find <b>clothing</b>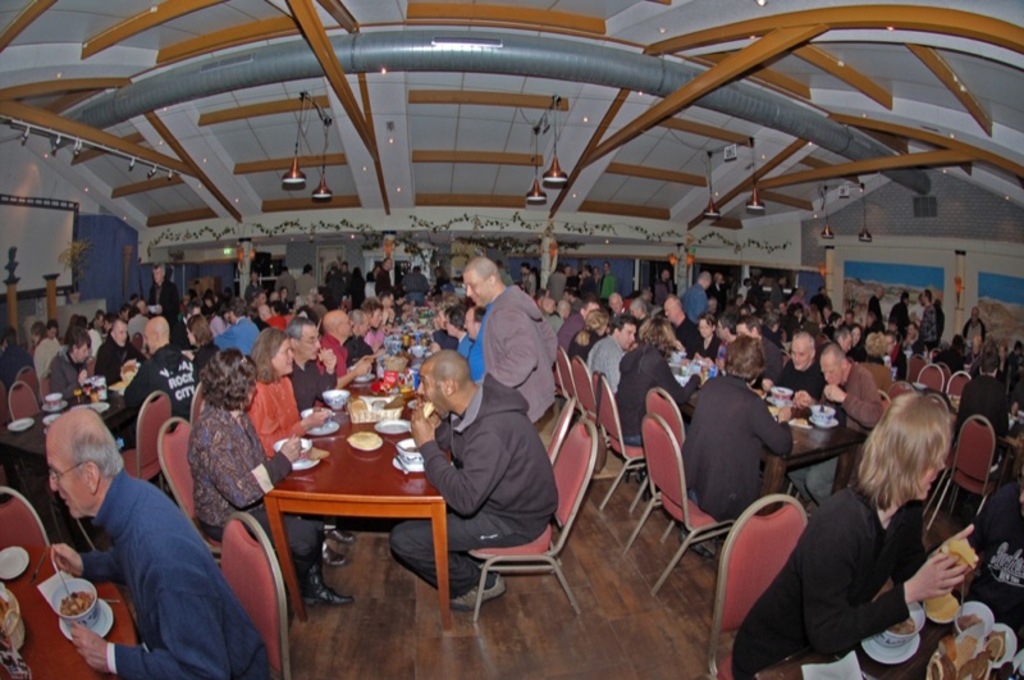
region(681, 280, 708, 316)
